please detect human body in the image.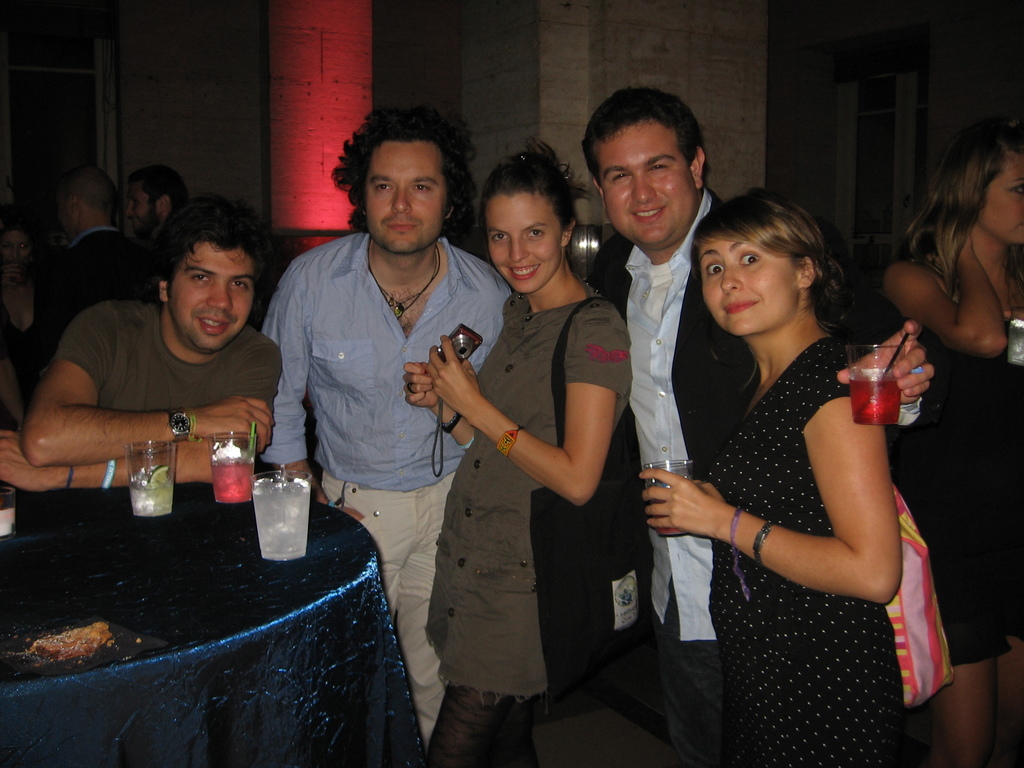
(641,188,906,767).
